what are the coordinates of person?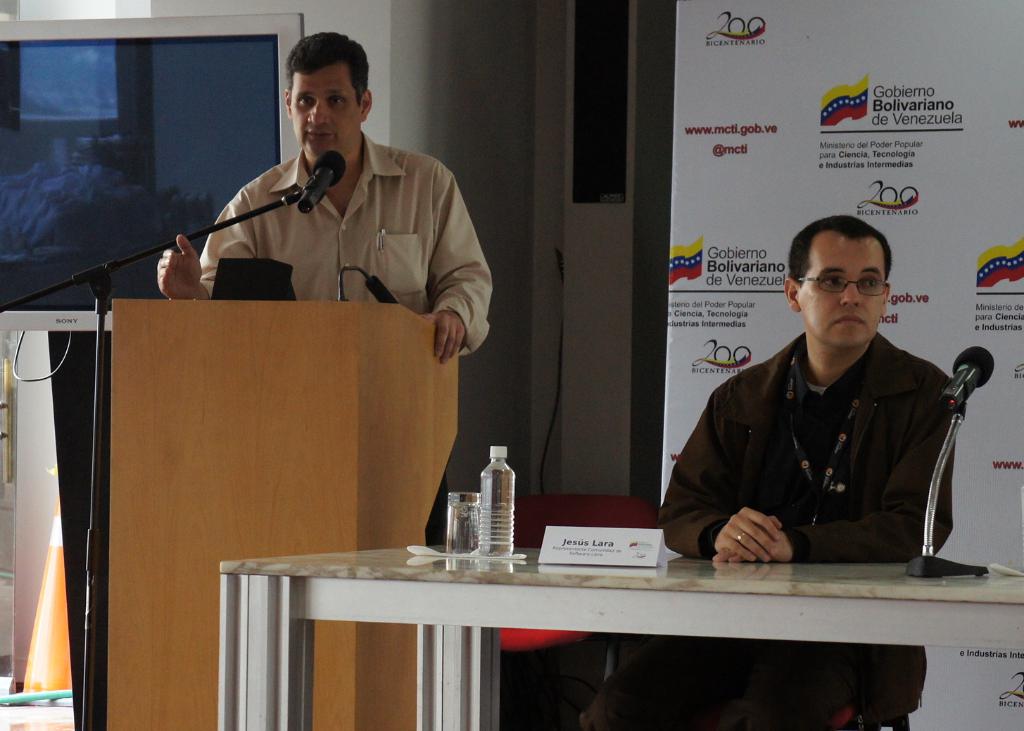
574,215,954,730.
